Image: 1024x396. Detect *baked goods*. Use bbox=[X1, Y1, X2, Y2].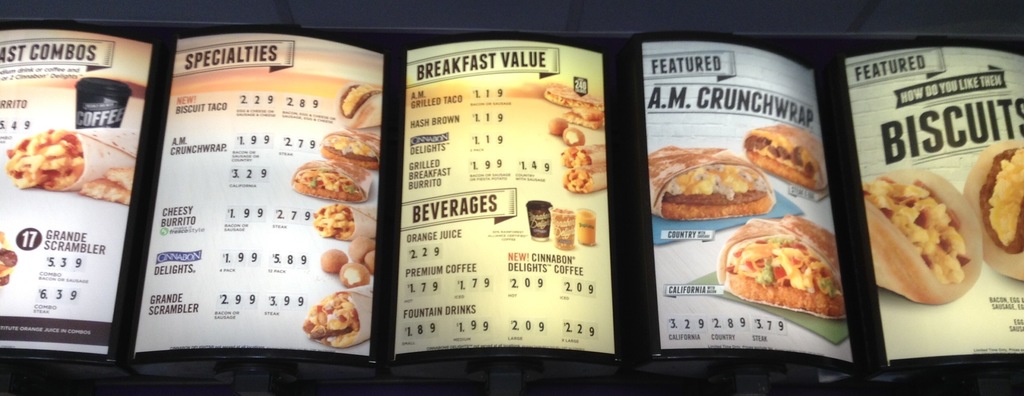
bbox=[659, 141, 776, 220].
